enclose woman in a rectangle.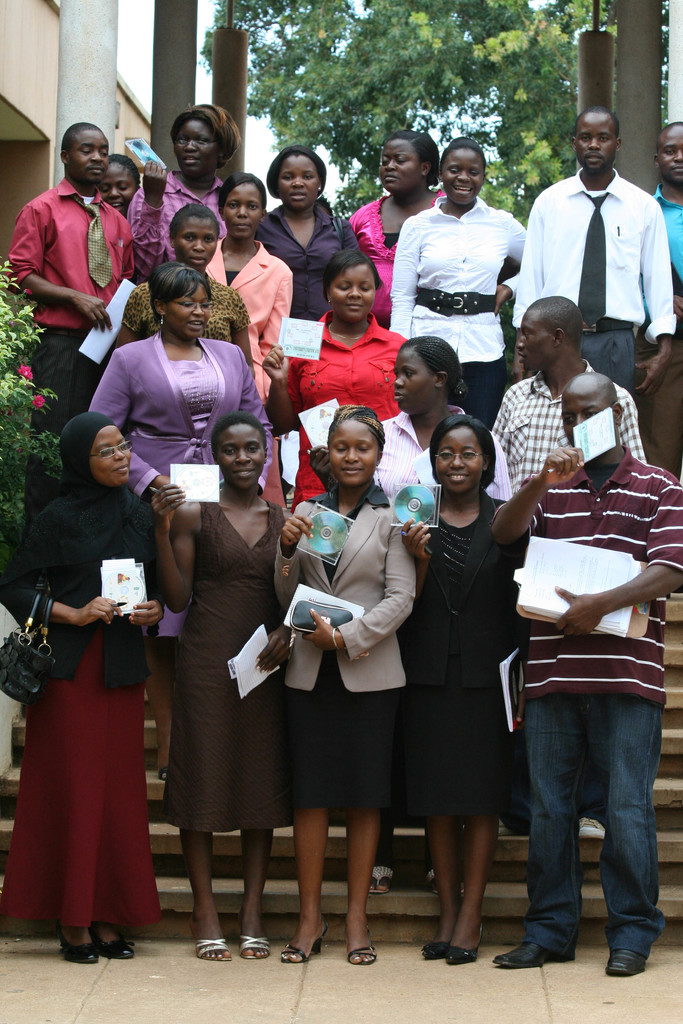
(270, 402, 418, 963).
